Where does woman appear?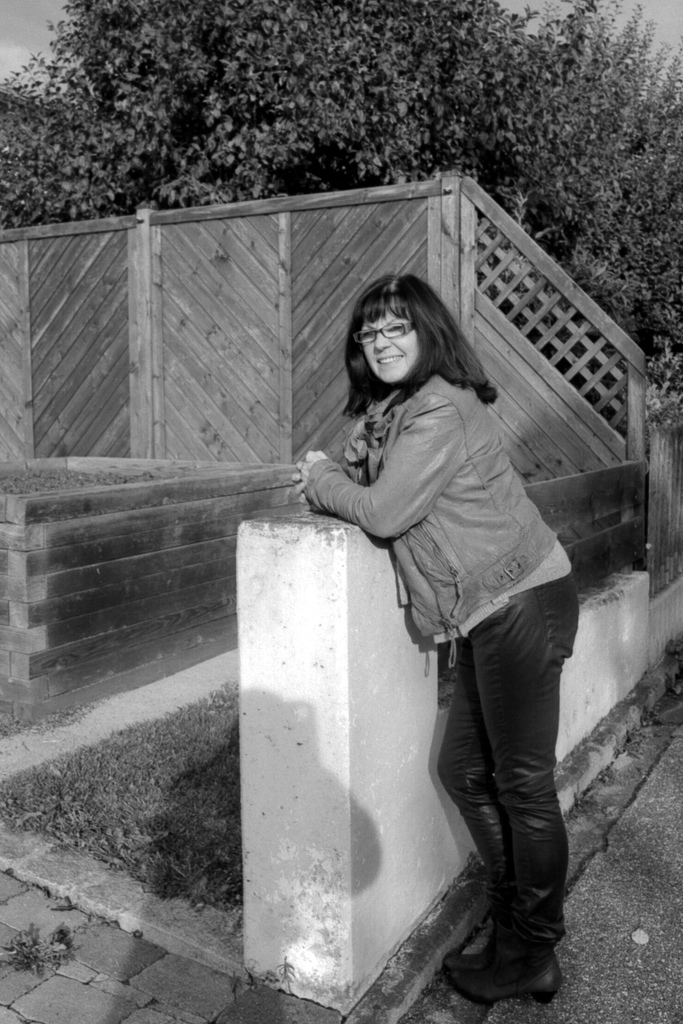
Appears at x1=287 y1=268 x2=594 y2=1007.
